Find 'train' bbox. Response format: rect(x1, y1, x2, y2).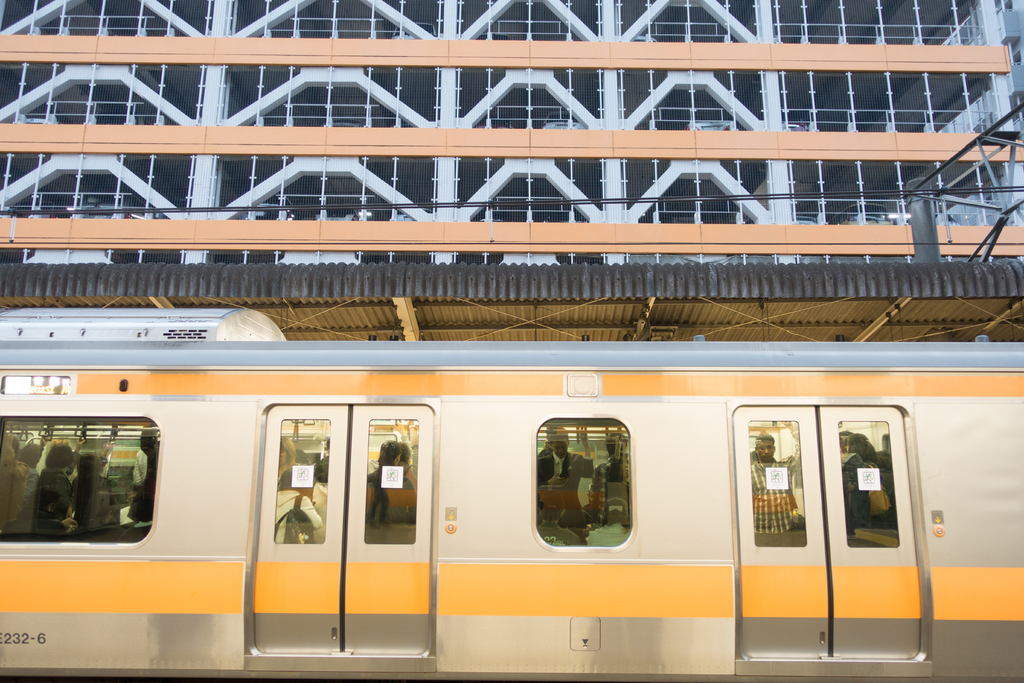
rect(0, 330, 1021, 682).
